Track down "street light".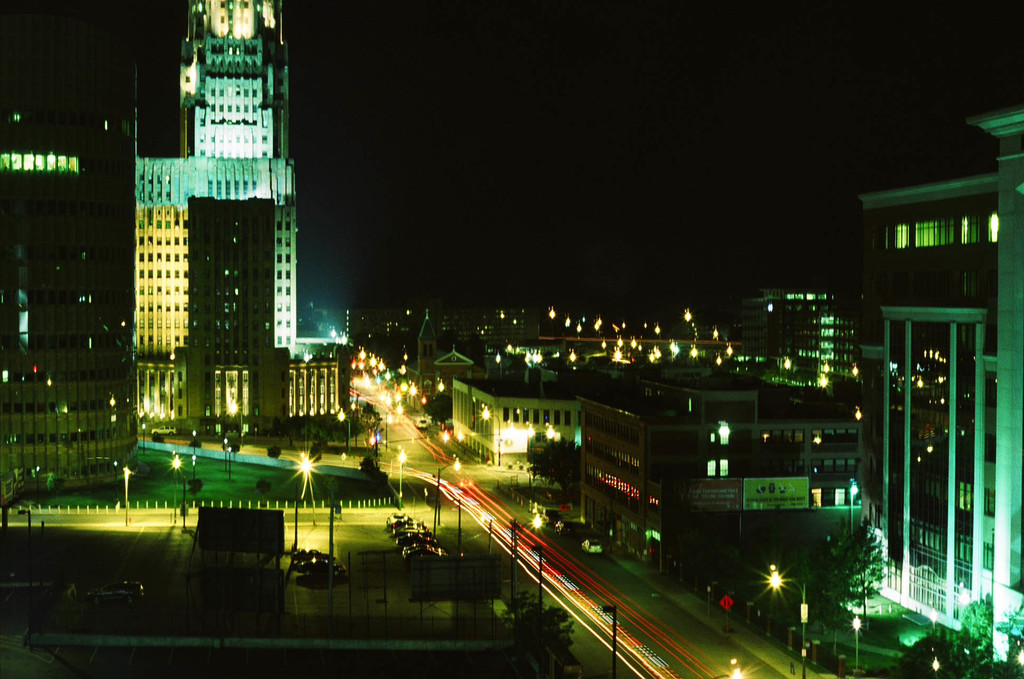
Tracked to {"left": 189, "top": 452, "right": 200, "bottom": 480}.
